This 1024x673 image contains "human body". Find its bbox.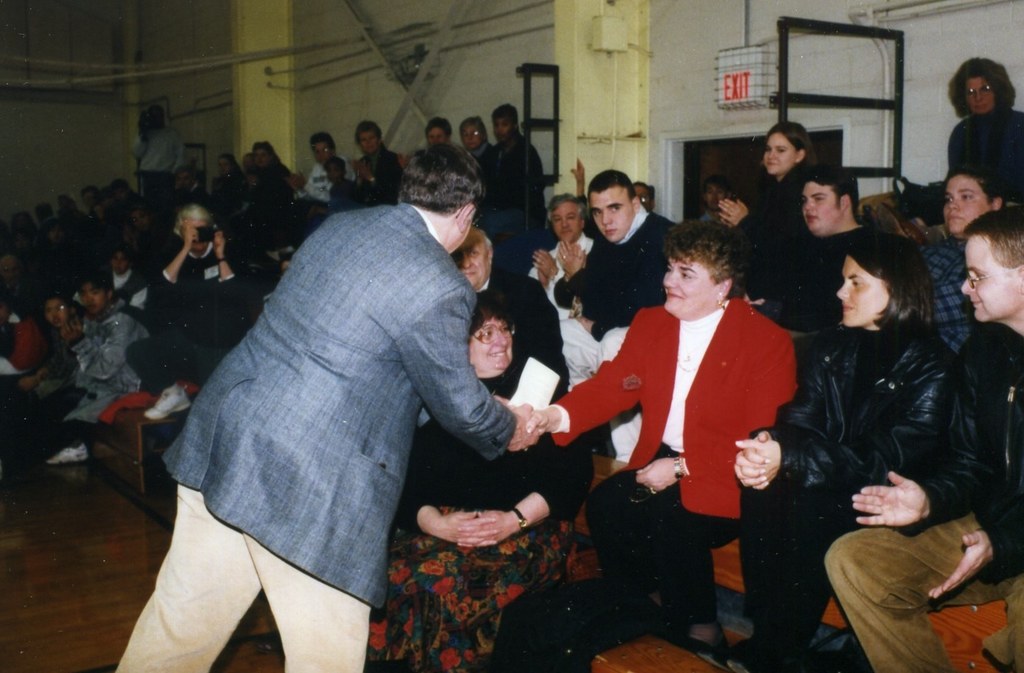
l=828, t=204, r=1023, b=665.
